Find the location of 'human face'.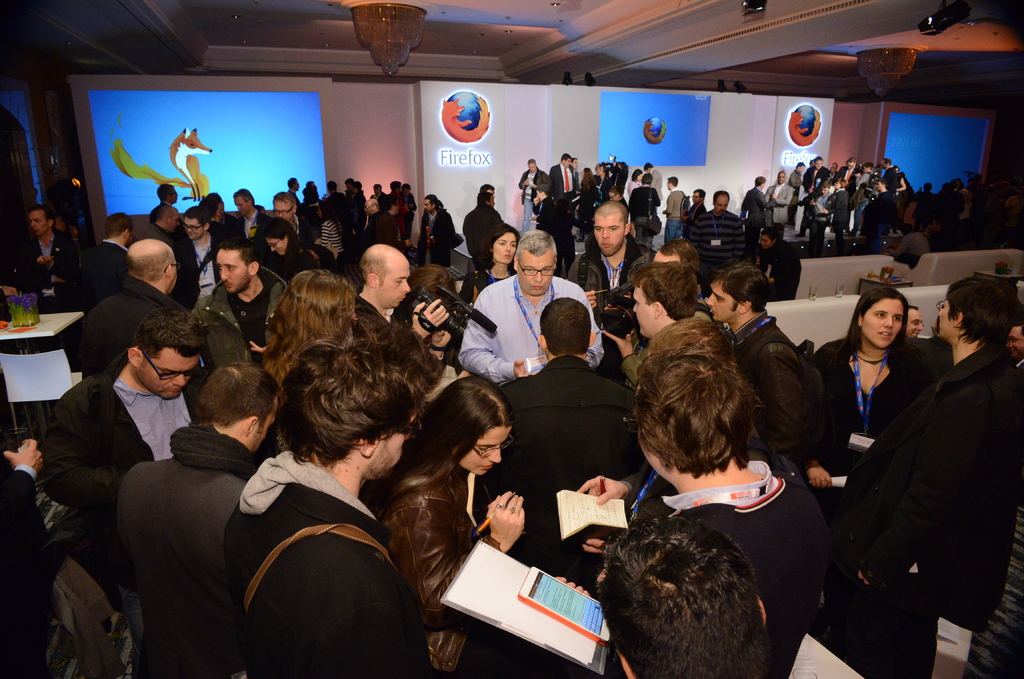
Location: bbox=[536, 189, 541, 200].
